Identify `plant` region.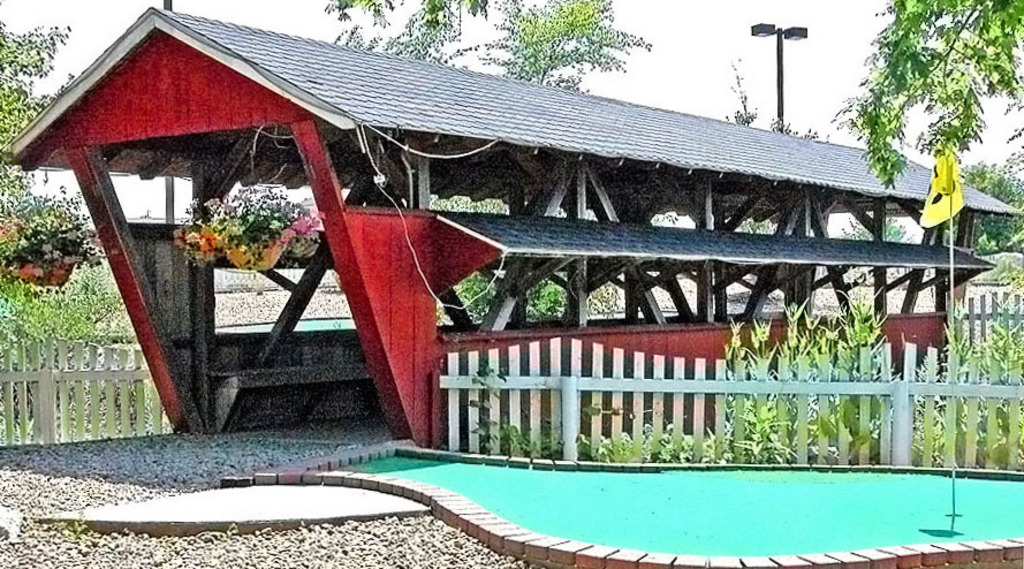
Region: [522, 276, 566, 318].
